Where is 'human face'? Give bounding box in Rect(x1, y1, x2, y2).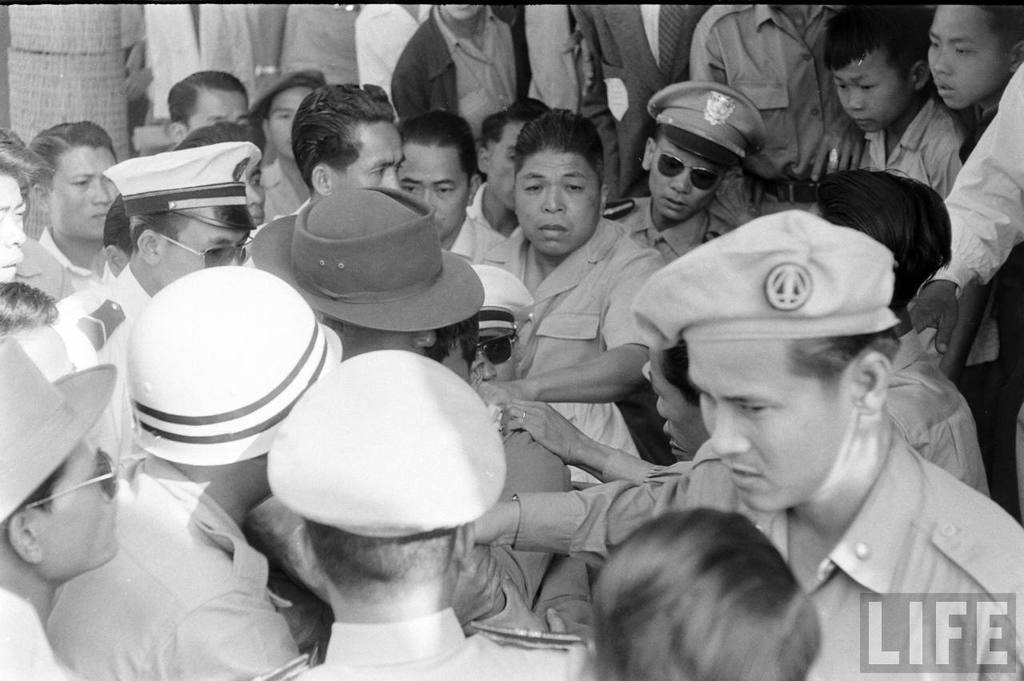
Rect(0, 171, 29, 286).
